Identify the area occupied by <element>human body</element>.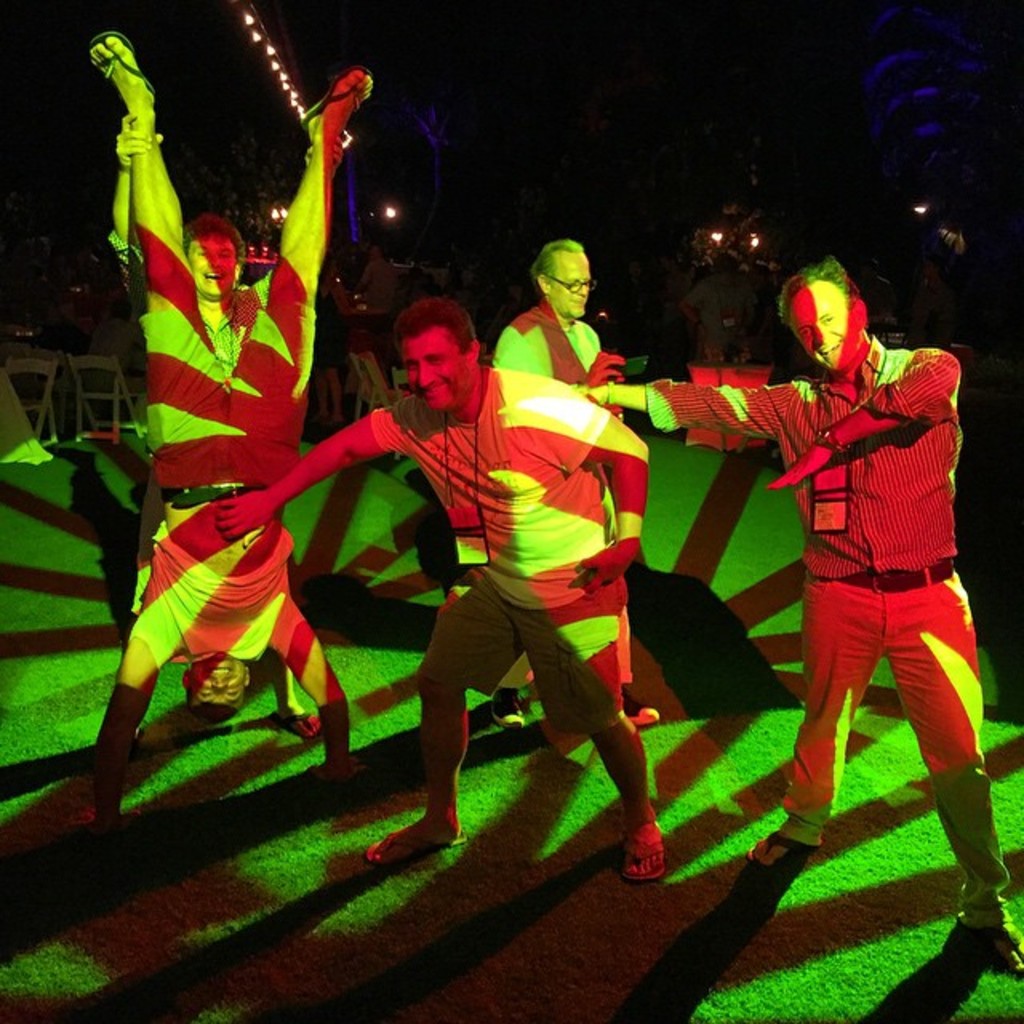
Area: <region>77, 40, 378, 829</region>.
